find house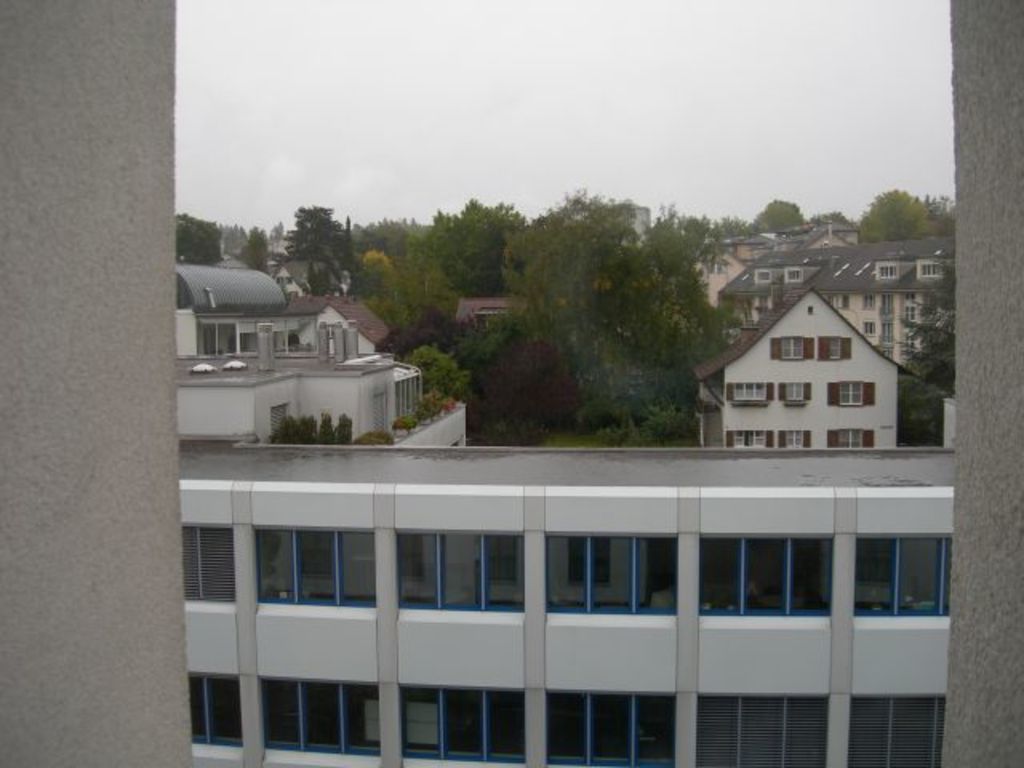
left=693, top=280, right=918, bottom=448
